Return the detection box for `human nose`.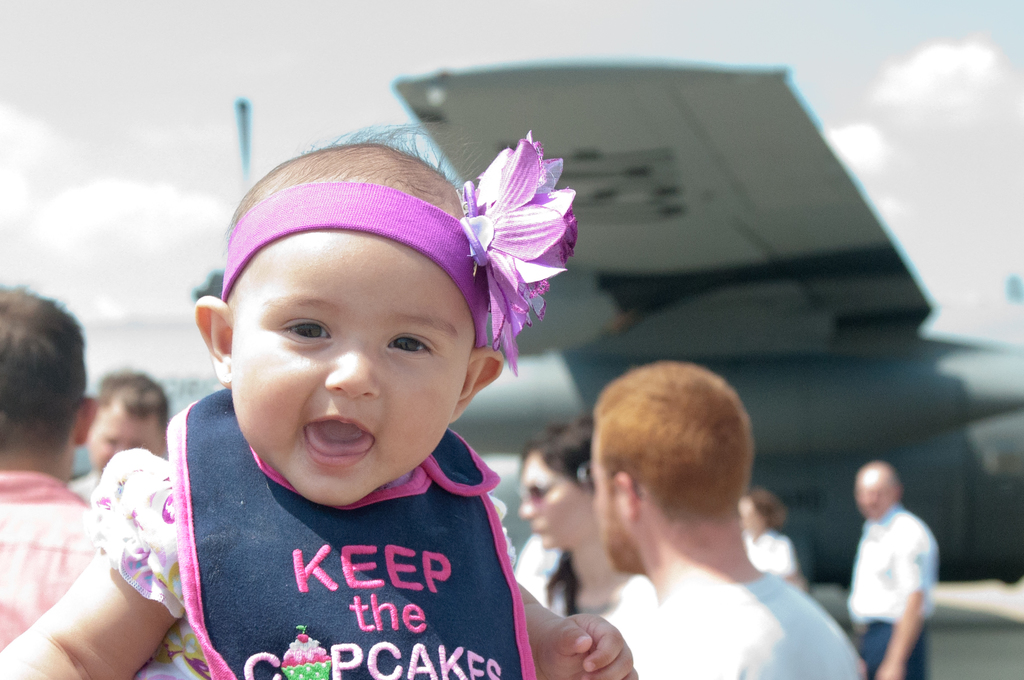
[325, 346, 380, 399].
